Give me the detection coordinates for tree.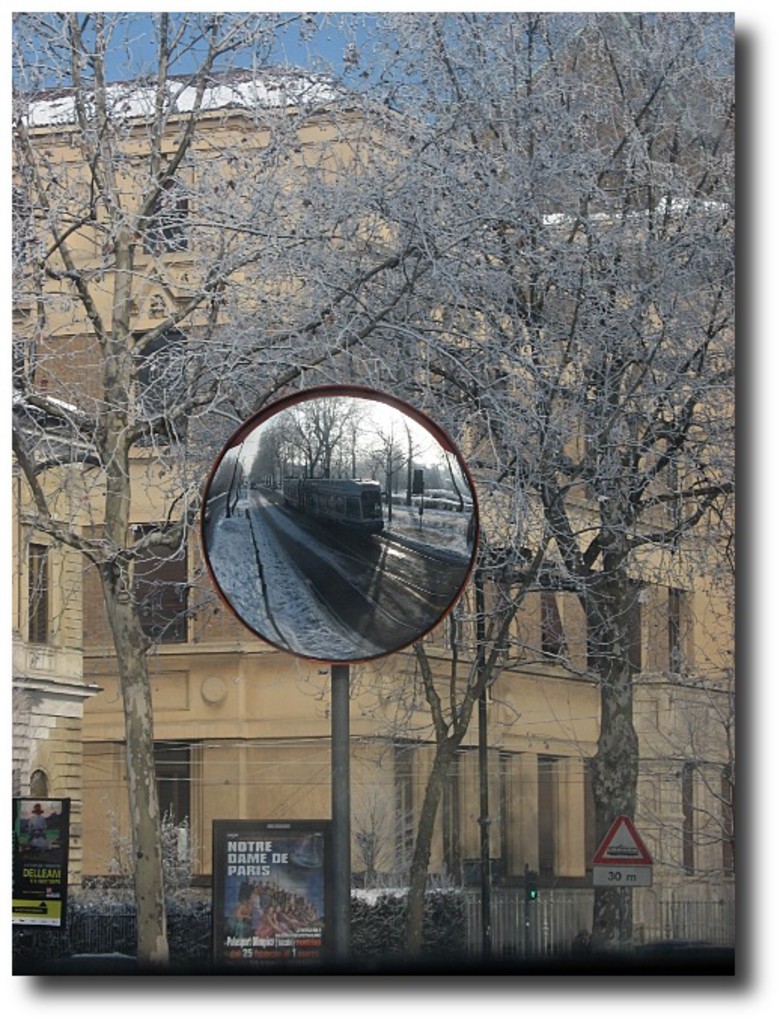
{"x1": 327, "y1": 11, "x2": 735, "y2": 941}.
